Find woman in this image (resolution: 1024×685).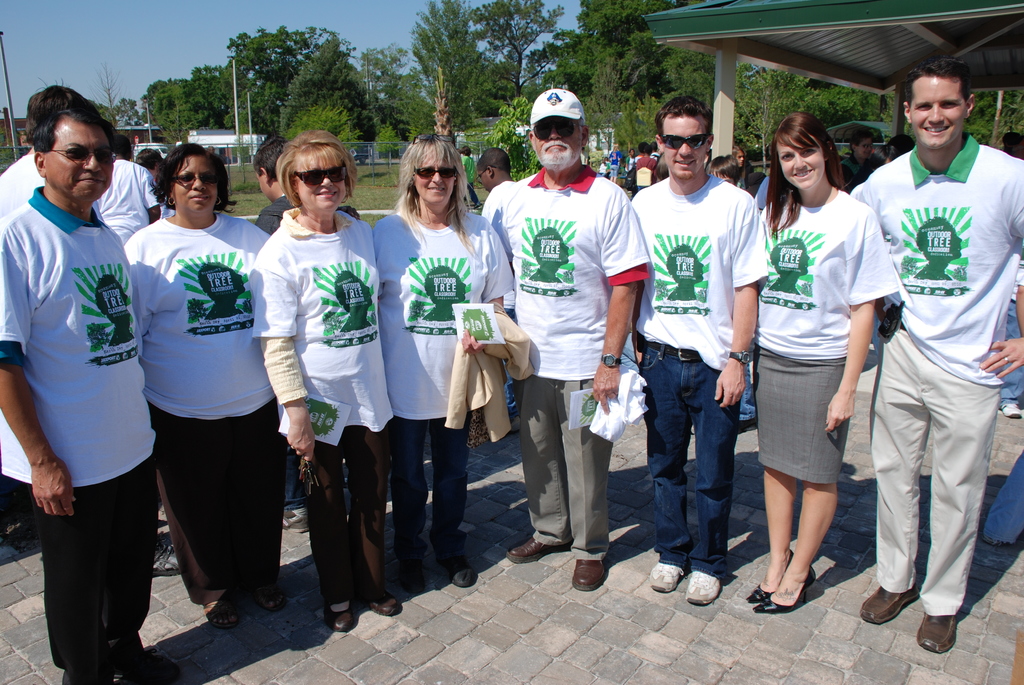
<region>627, 147, 637, 172</region>.
